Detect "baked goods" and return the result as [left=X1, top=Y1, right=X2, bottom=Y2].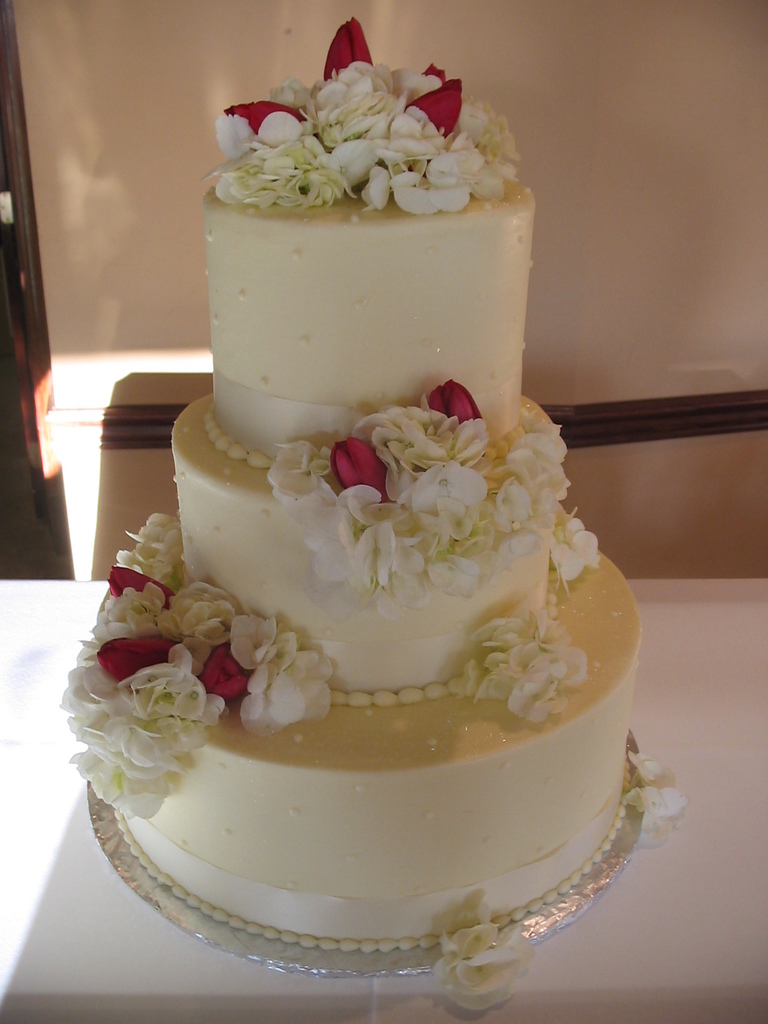
[left=121, top=136, right=644, bottom=954].
